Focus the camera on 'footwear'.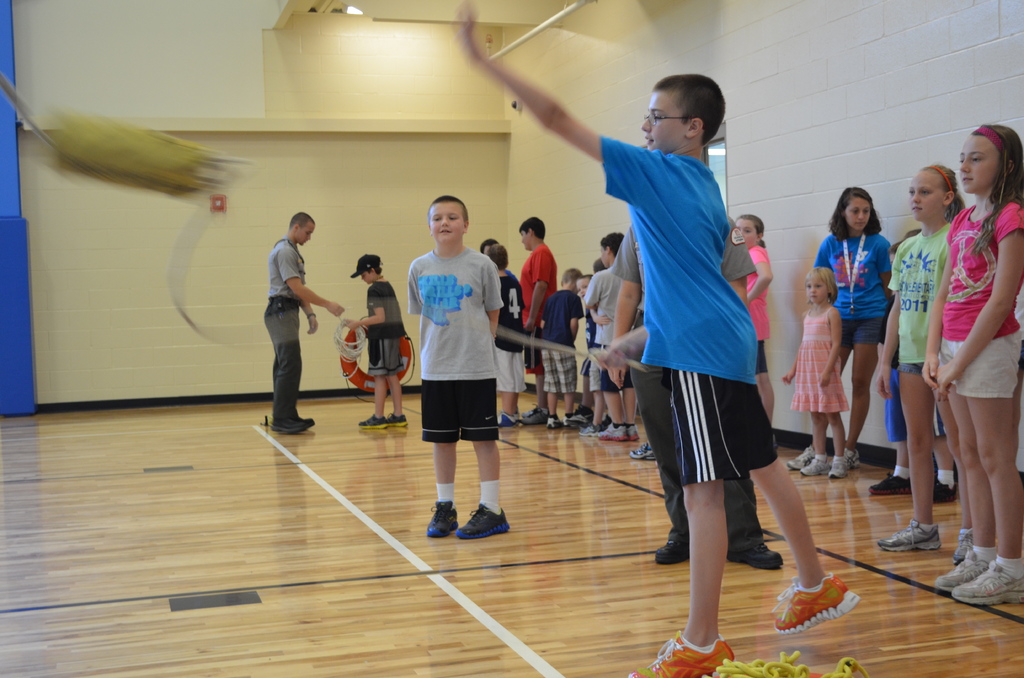
Focus region: 496, 409, 521, 429.
